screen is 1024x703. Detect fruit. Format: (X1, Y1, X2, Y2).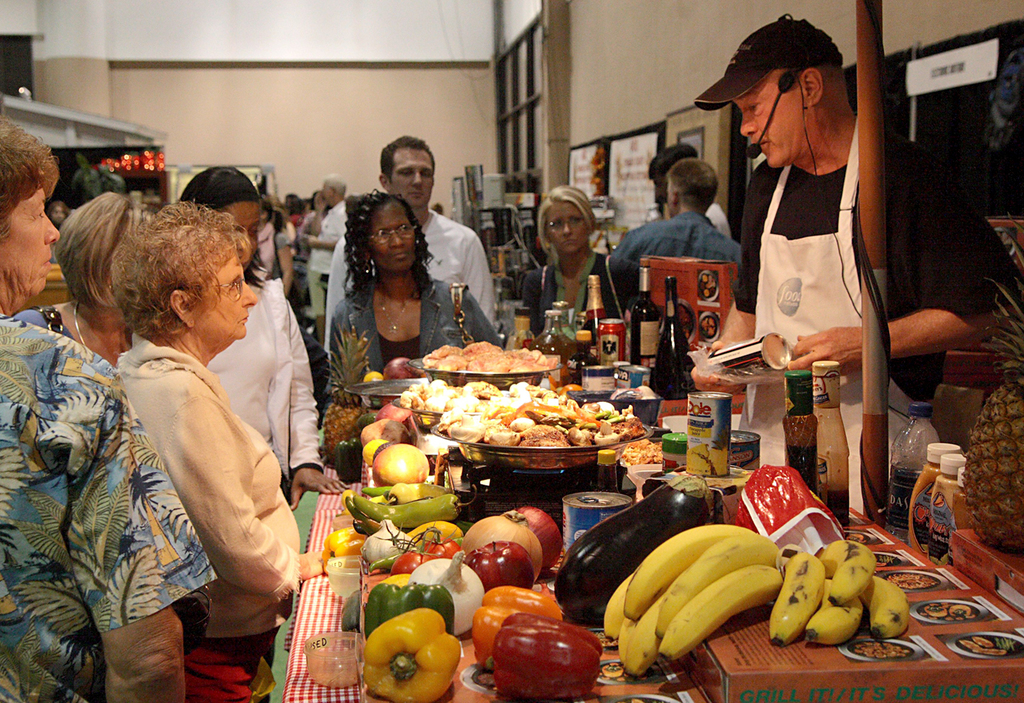
(370, 576, 454, 645).
